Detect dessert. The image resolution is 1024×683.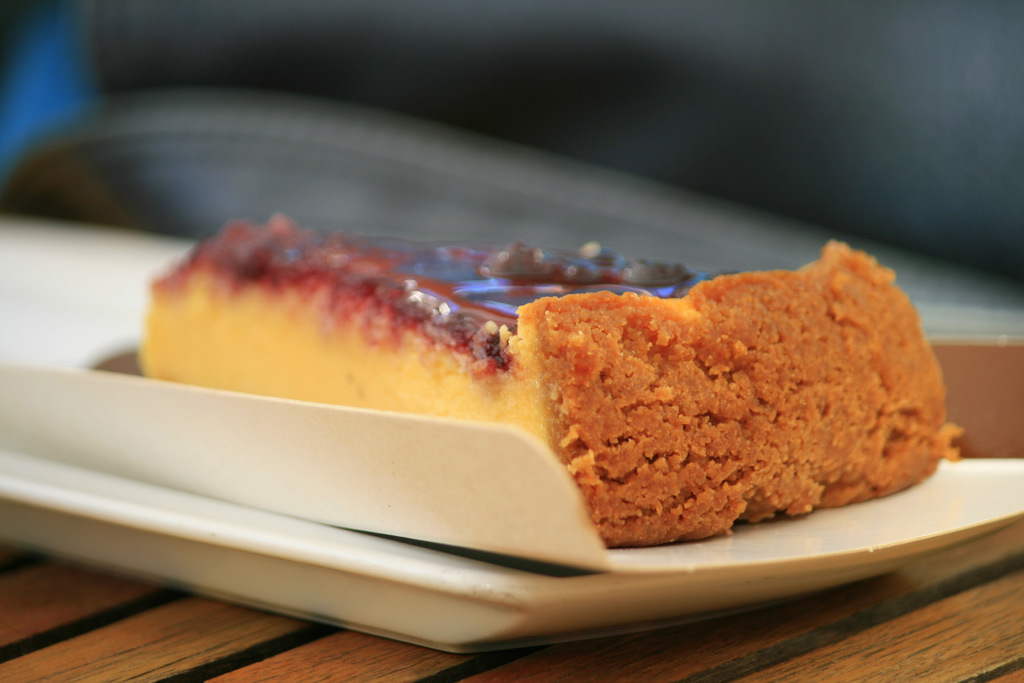
bbox(165, 226, 948, 567).
